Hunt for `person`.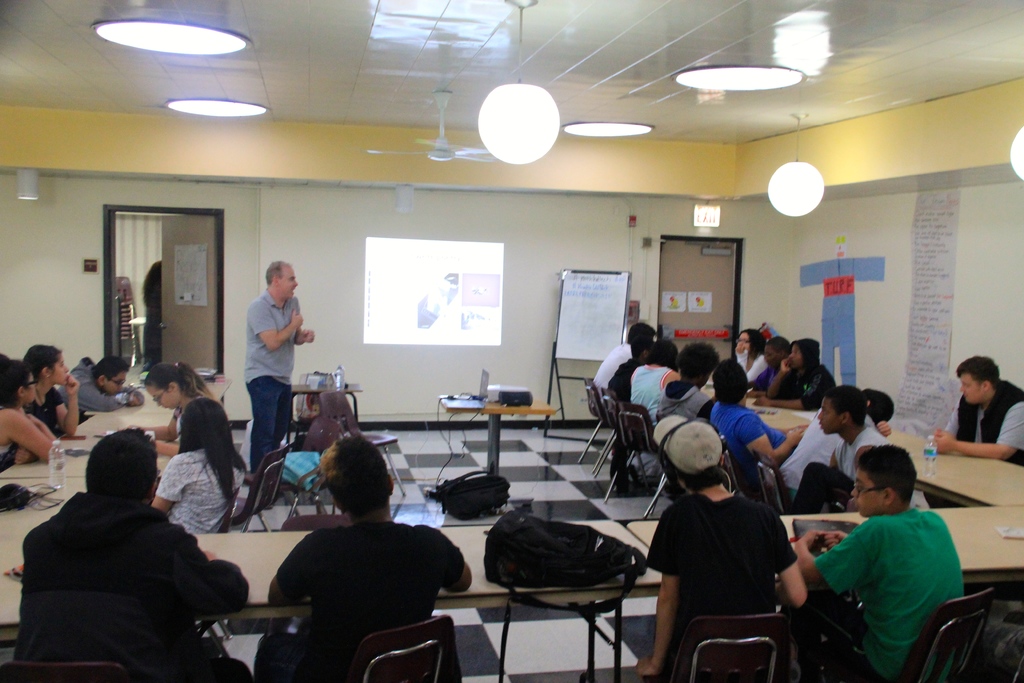
Hunted down at (145, 359, 212, 450).
